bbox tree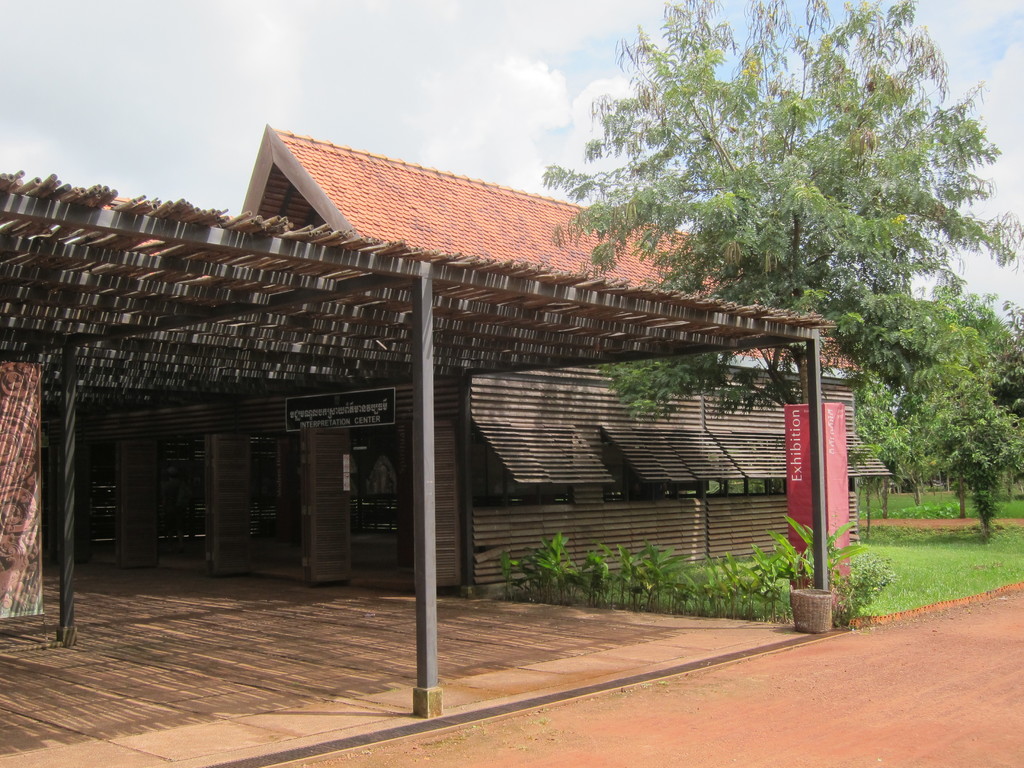
<box>532,0,1023,405</box>
